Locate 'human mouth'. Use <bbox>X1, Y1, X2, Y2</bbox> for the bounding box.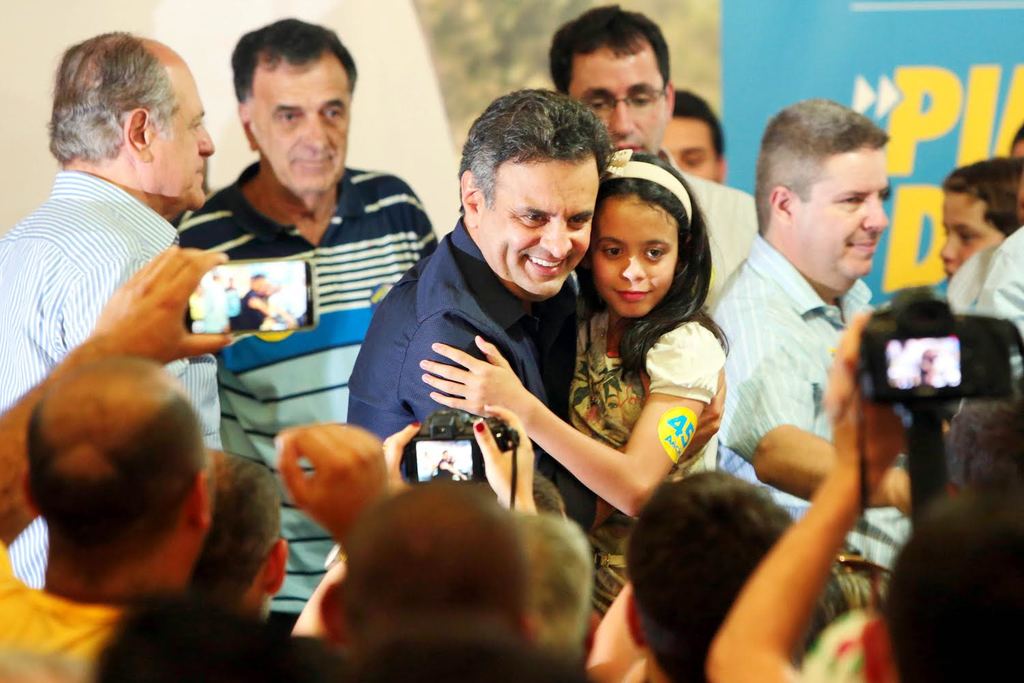
<bbox>612, 290, 651, 302</bbox>.
